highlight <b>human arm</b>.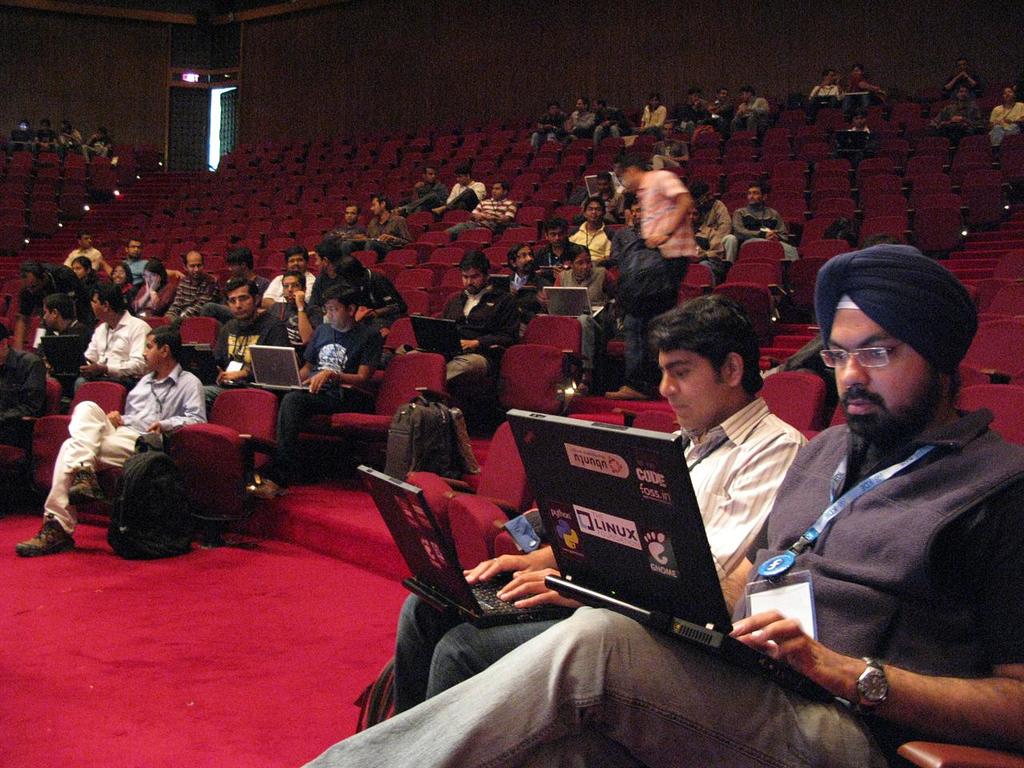
Highlighted region: l=494, t=192, r=518, b=226.
